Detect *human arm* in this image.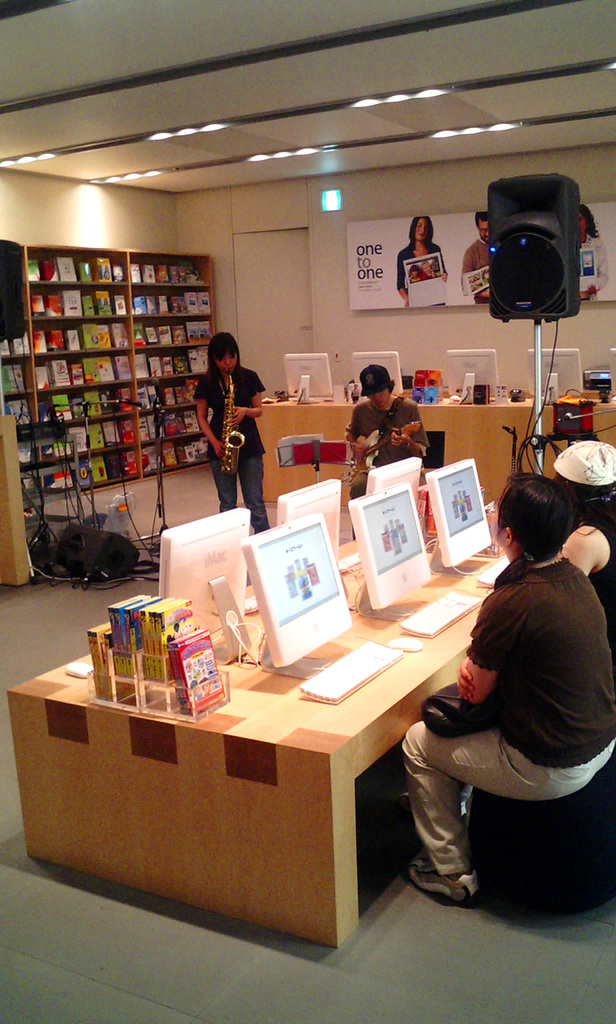
Detection: (x1=346, y1=404, x2=373, y2=450).
